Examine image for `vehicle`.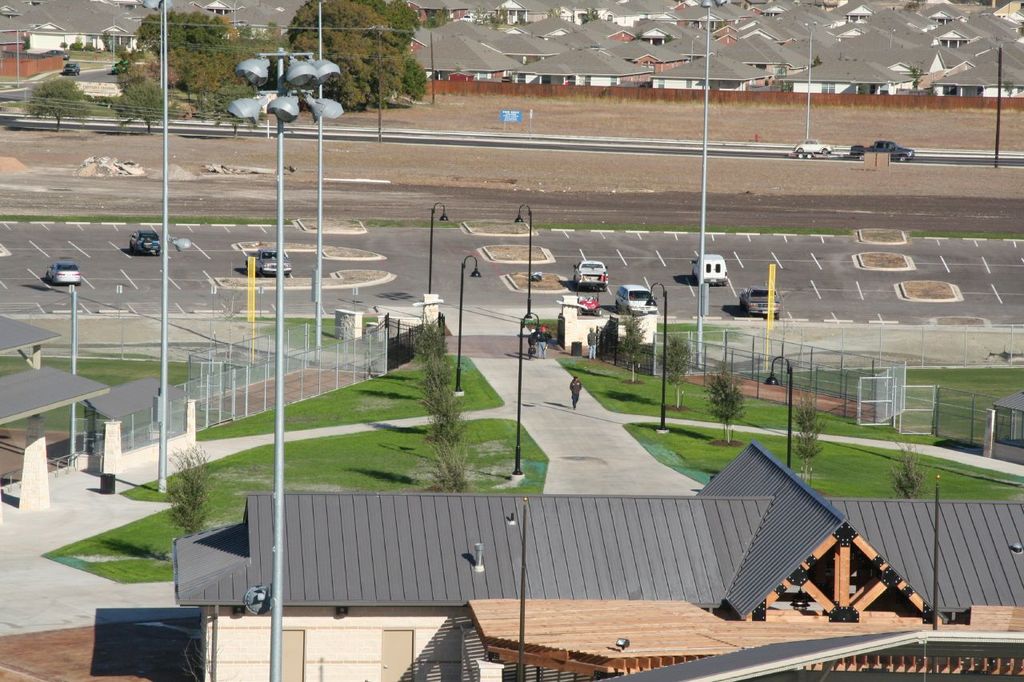
Examination result: crop(572, 260, 608, 285).
